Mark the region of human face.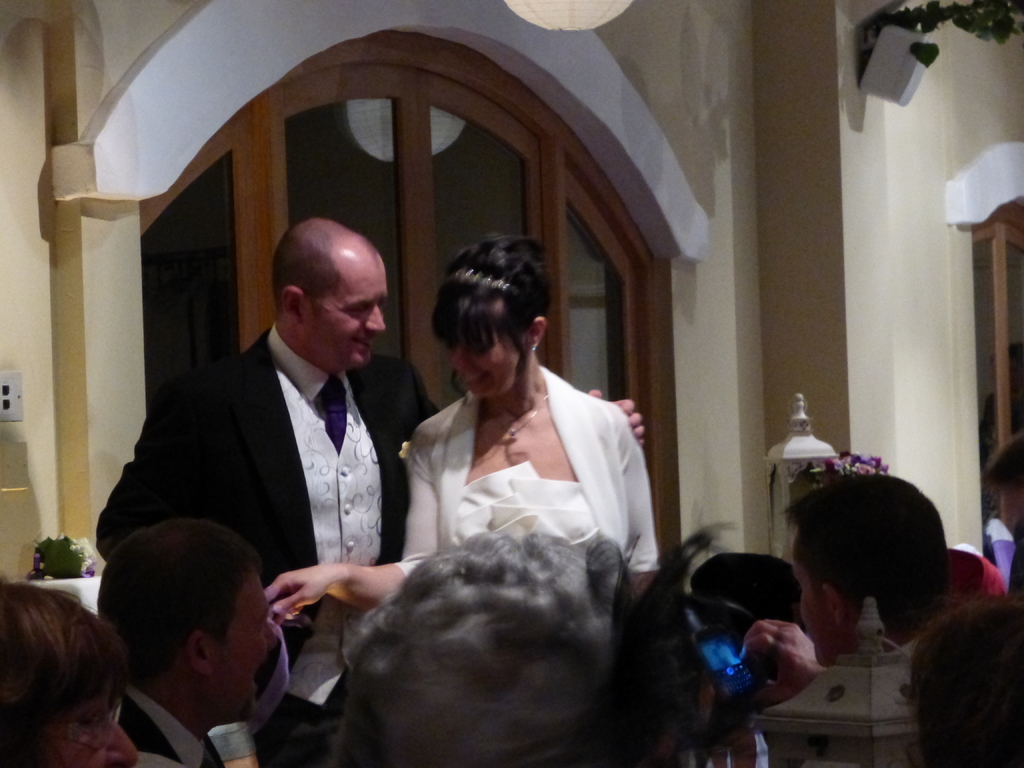
Region: region(43, 703, 134, 767).
